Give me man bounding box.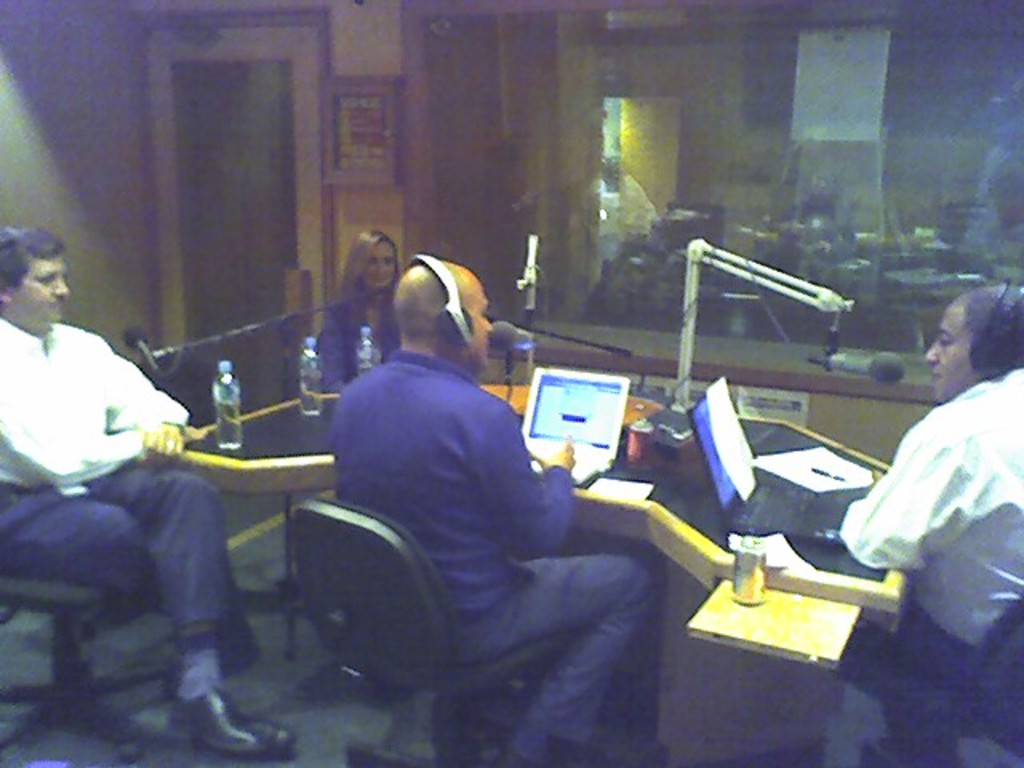
<region>0, 224, 296, 754</region>.
